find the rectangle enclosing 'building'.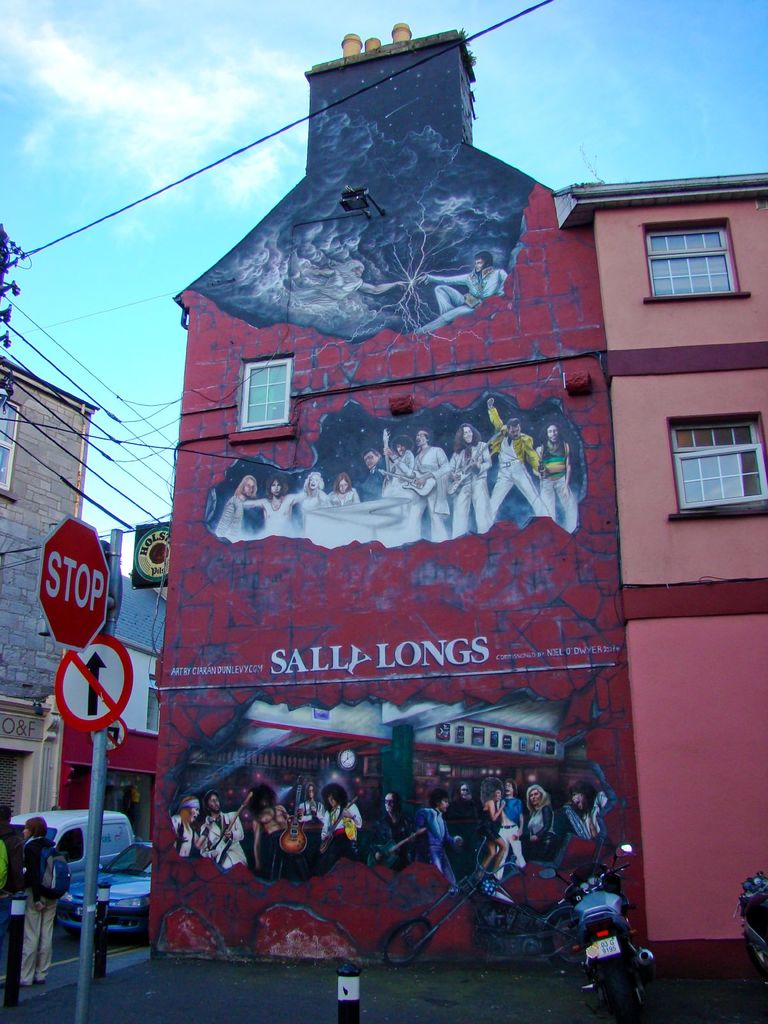
locate(552, 175, 767, 943).
